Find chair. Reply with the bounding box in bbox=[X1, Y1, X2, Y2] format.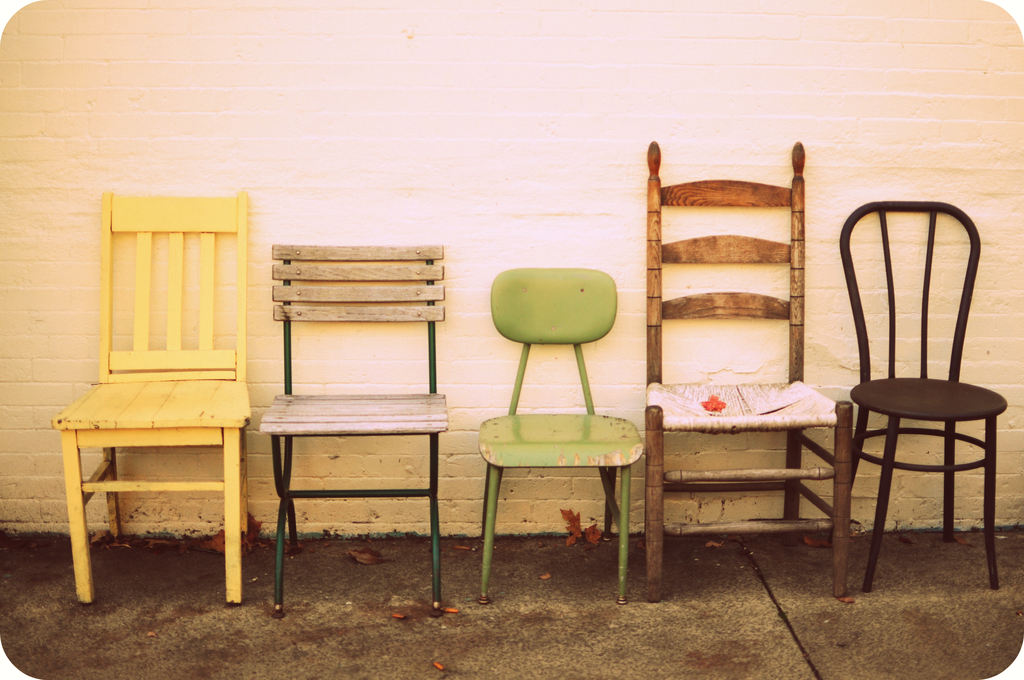
bbox=[483, 267, 634, 599].
